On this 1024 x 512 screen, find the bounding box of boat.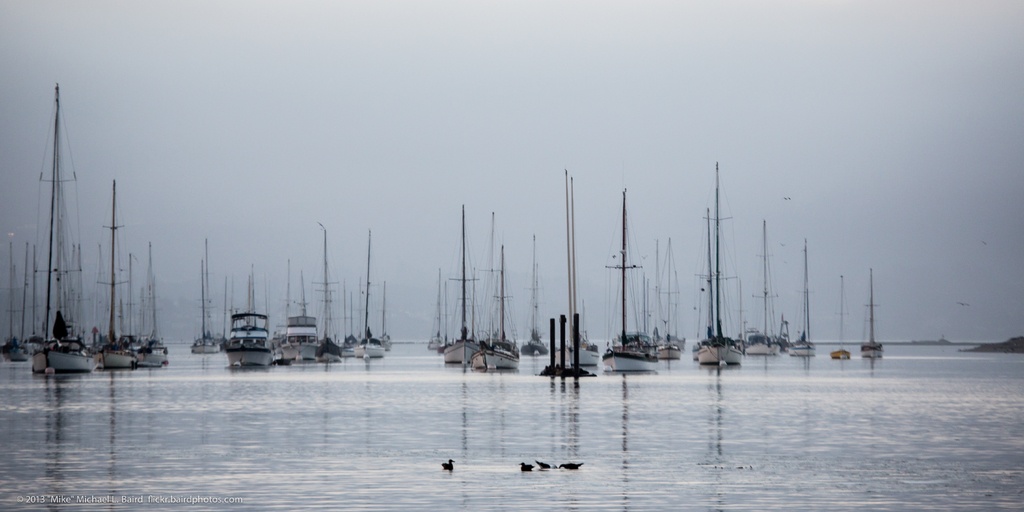
Bounding box: bbox(600, 184, 659, 370).
